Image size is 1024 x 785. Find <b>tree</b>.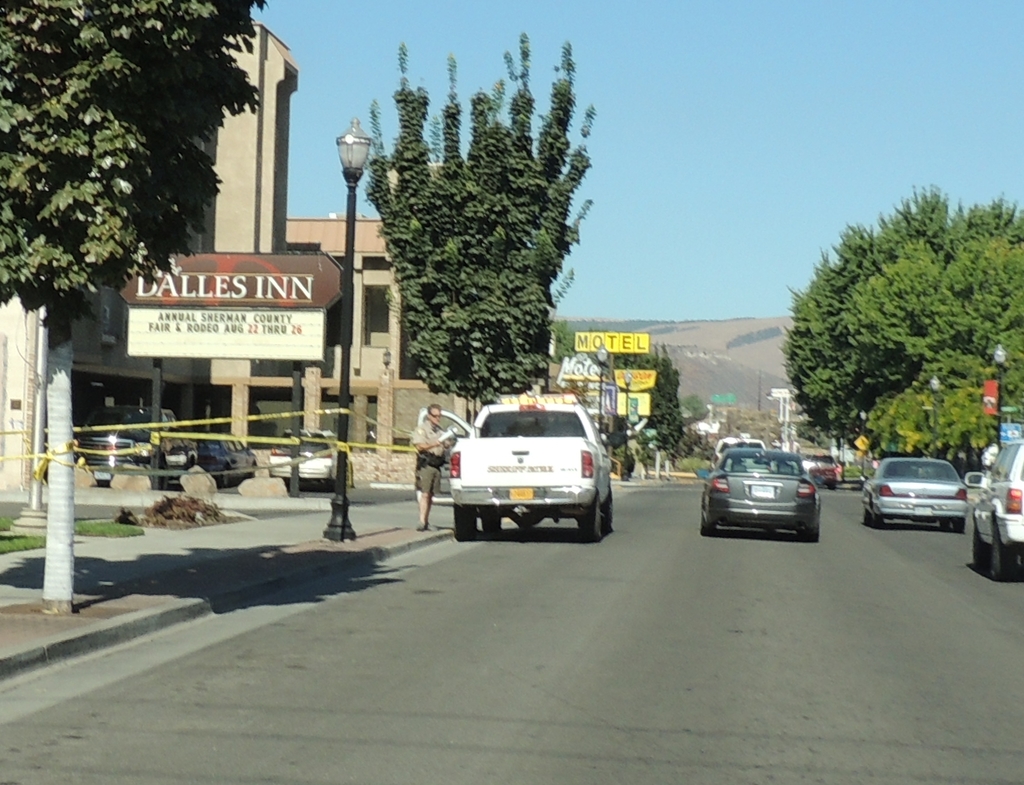
pyautogui.locateOnScreen(348, 32, 594, 405).
